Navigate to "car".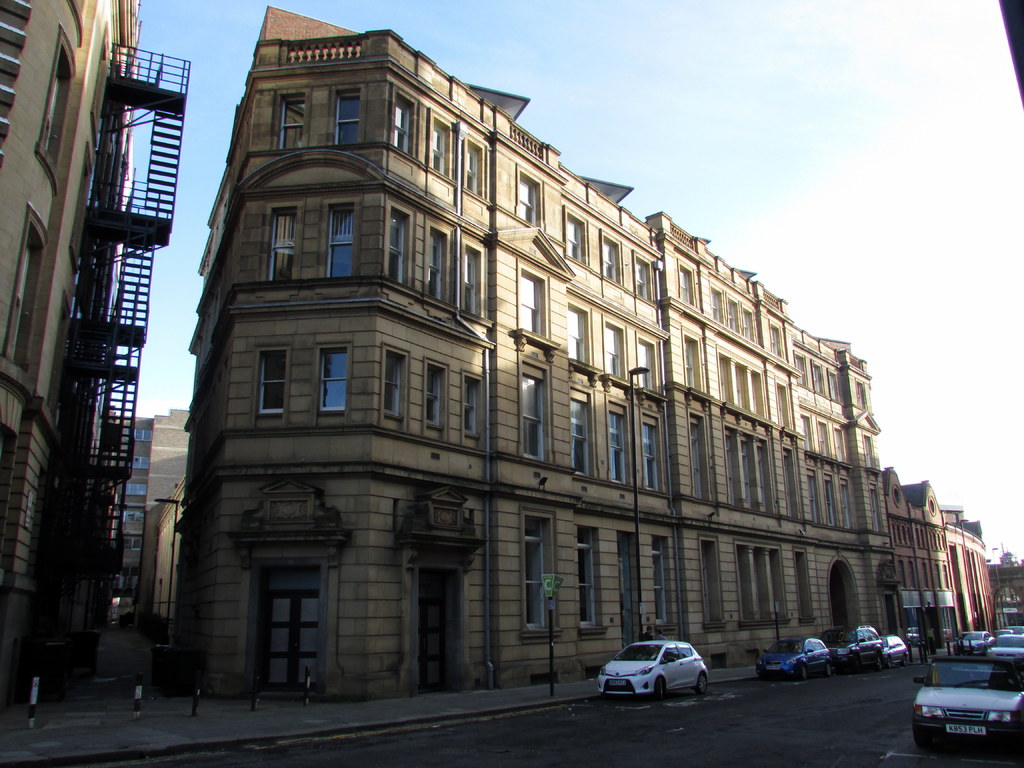
Navigation target: x1=822 y1=627 x2=884 y2=675.
